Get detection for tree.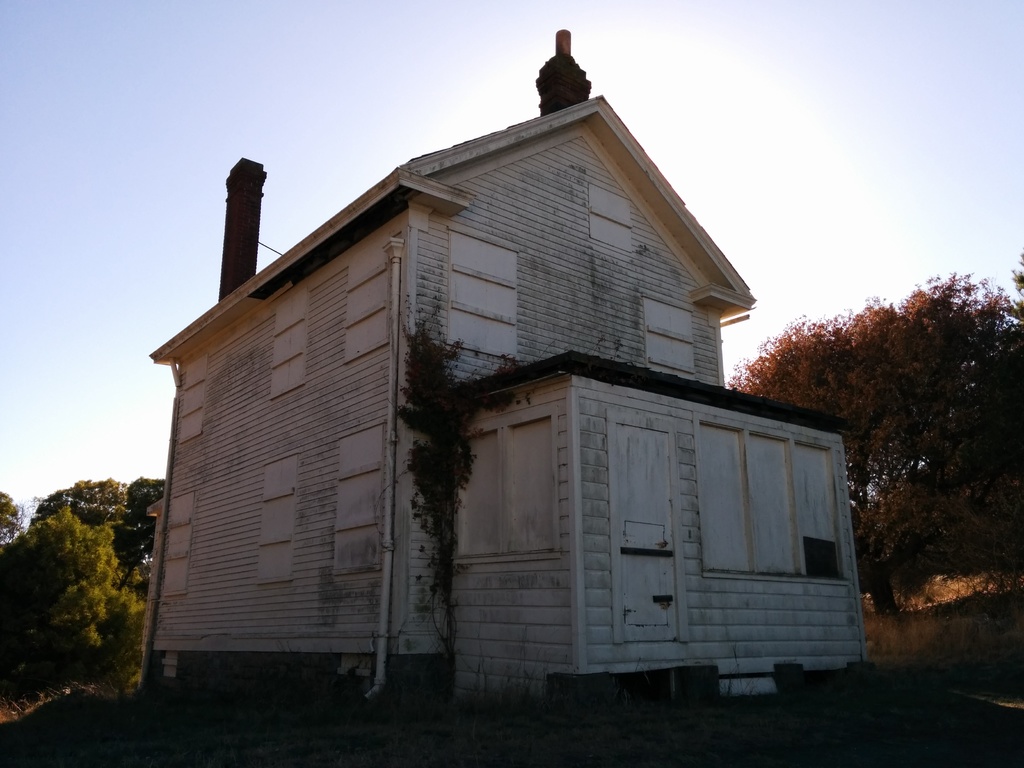
Detection: <region>712, 268, 1023, 624</region>.
